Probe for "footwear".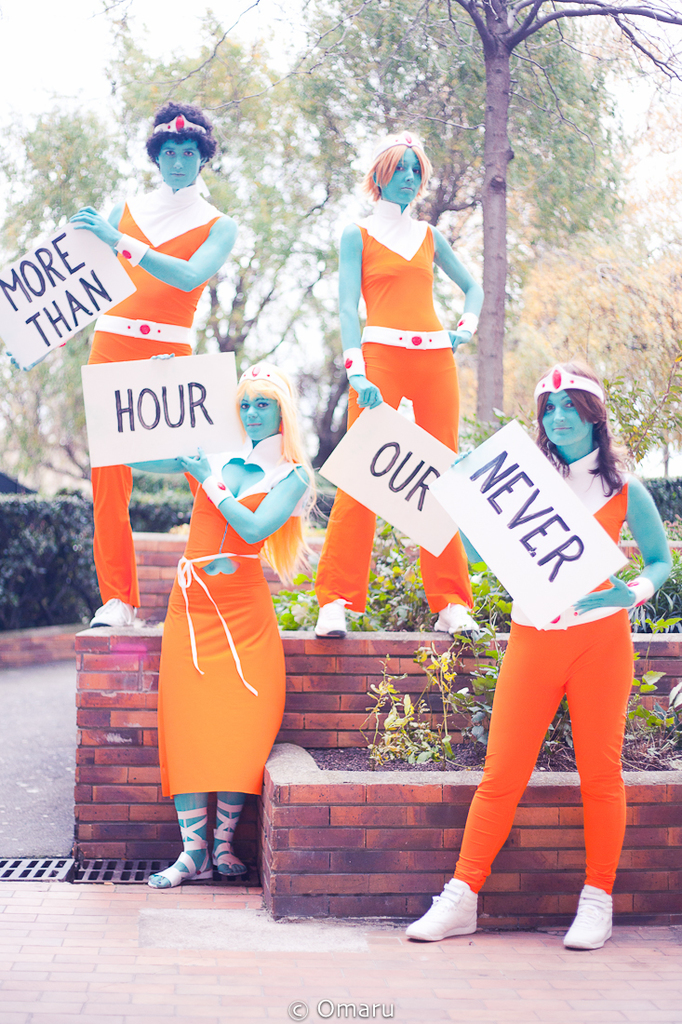
Probe result: bbox(561, 885, 610, 947).
